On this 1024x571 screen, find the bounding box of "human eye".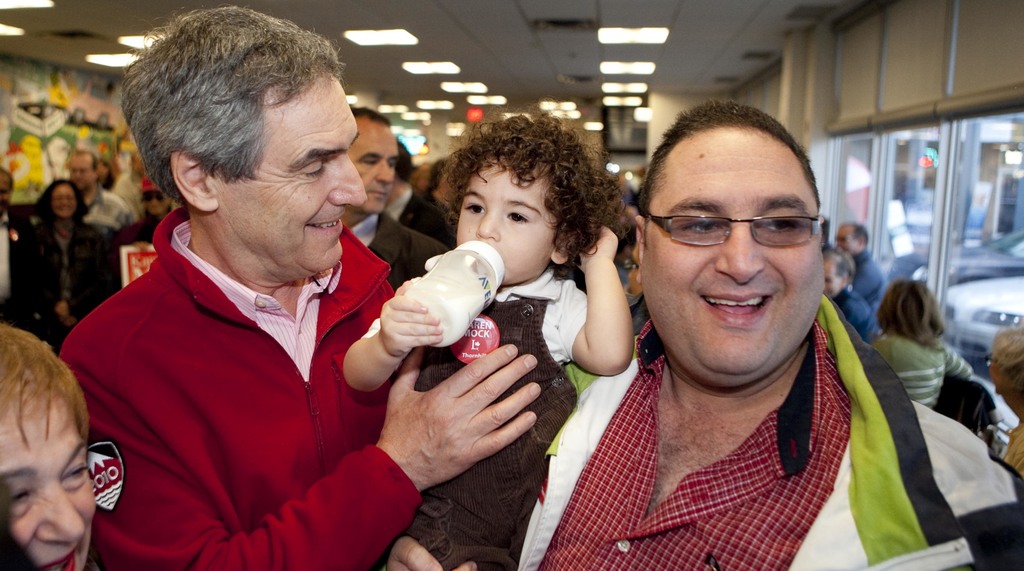
Bounding box: l=684, t=217, r=726, b=236.
